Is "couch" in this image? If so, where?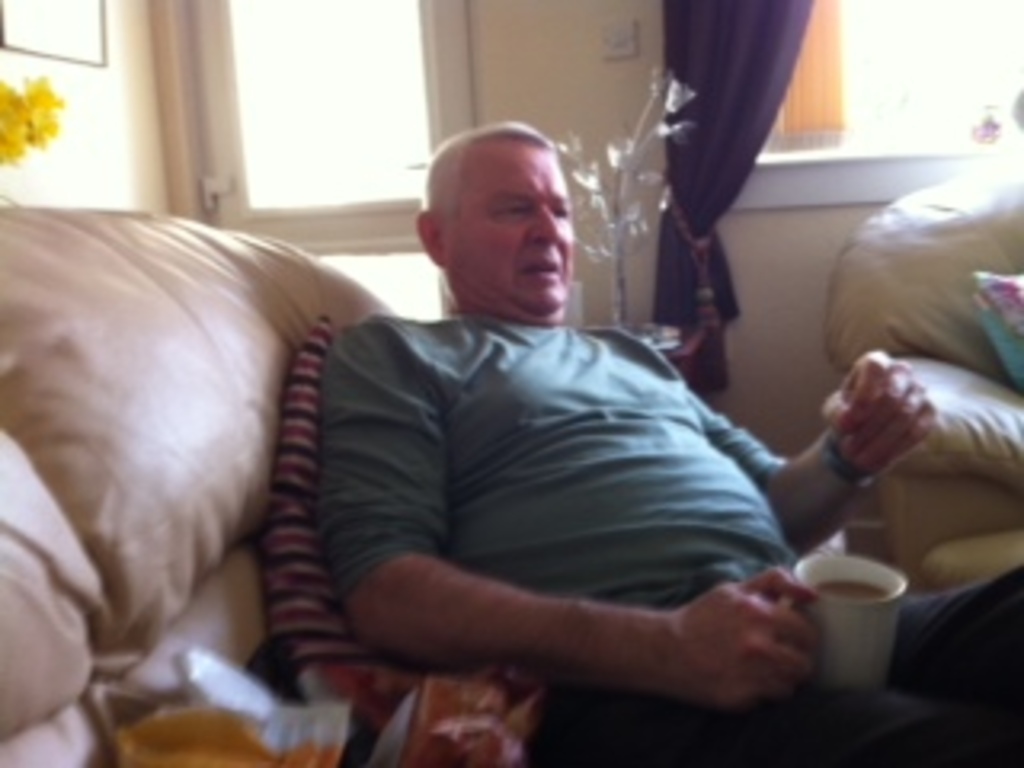
Yes, at (0, 211, 410, 765).
